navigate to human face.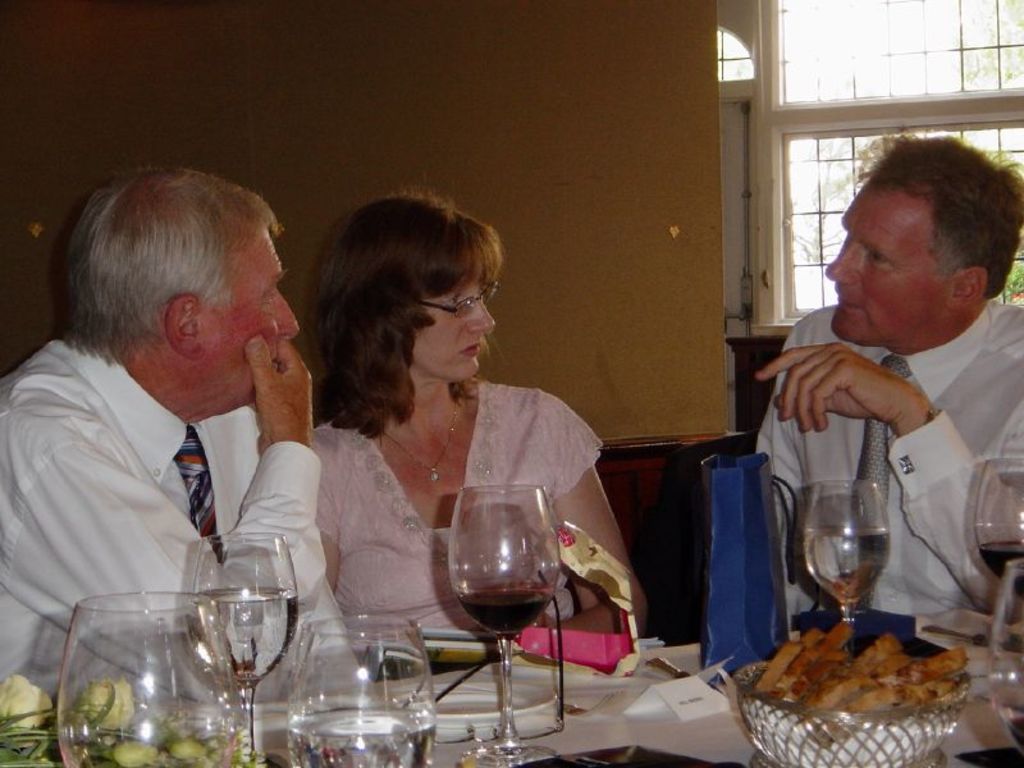
Navigation target: 201, 234, 301, 408.
